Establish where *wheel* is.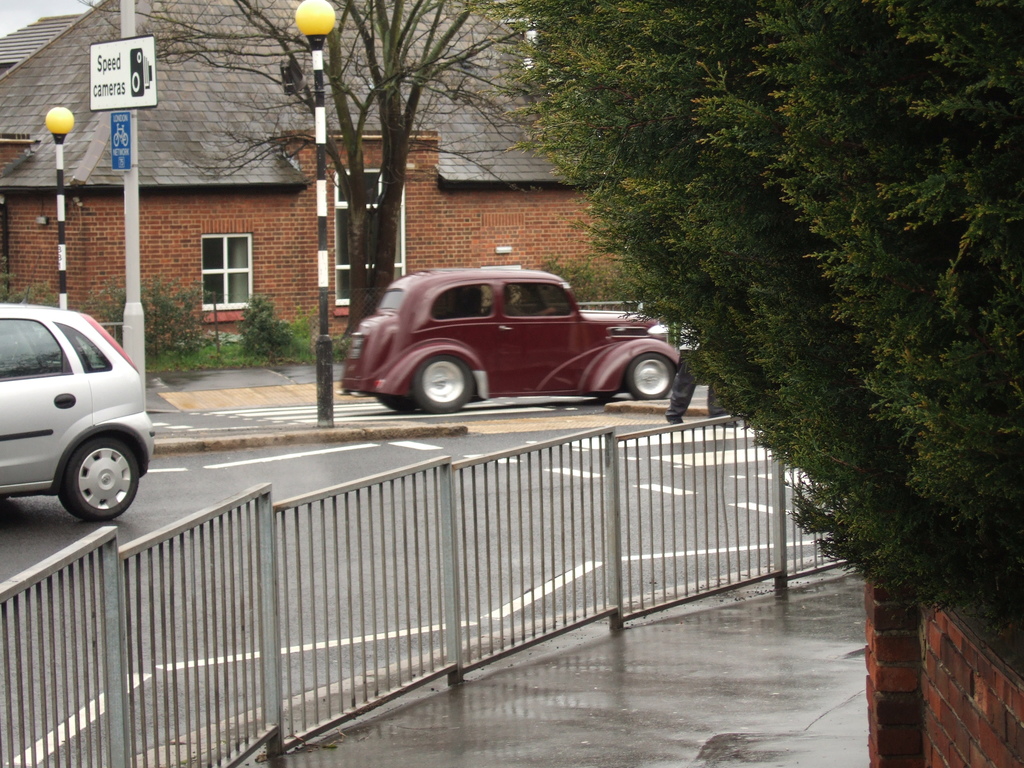
Established at region(375, 395, 419, 412).
